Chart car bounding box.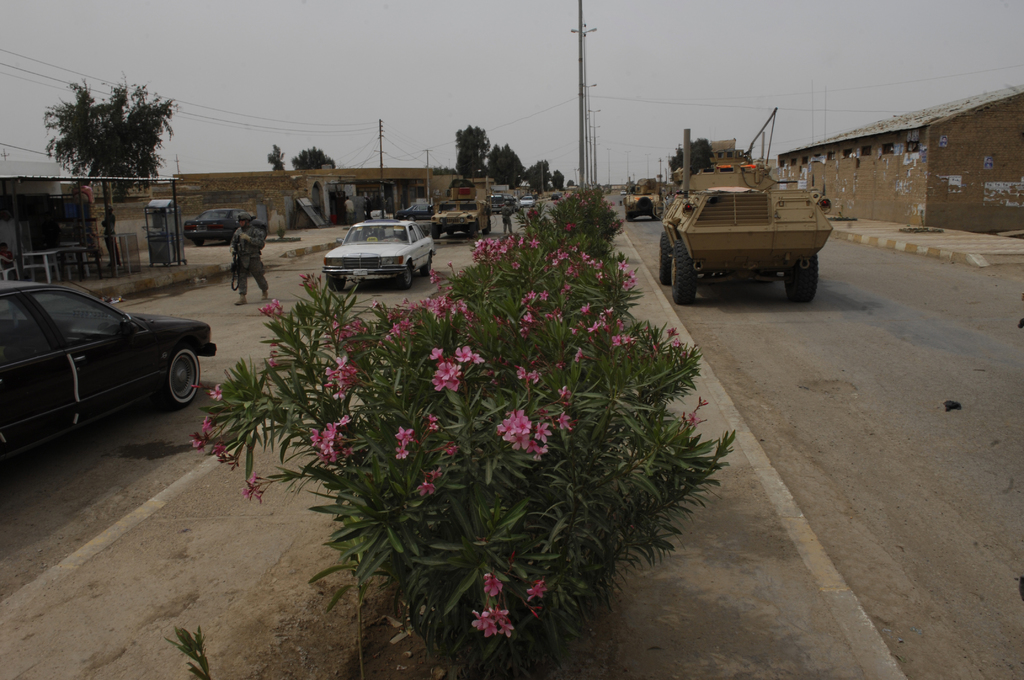
Charted: [0,280,212,467].
